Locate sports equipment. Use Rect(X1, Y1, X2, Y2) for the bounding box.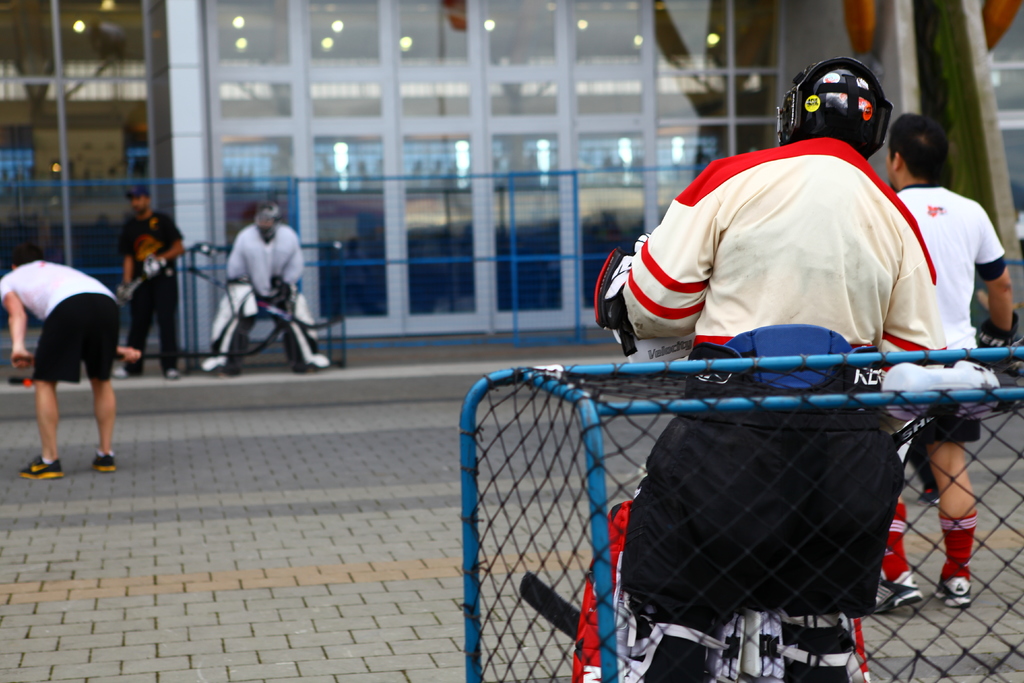
Rect(18, 455, 64, 481).
